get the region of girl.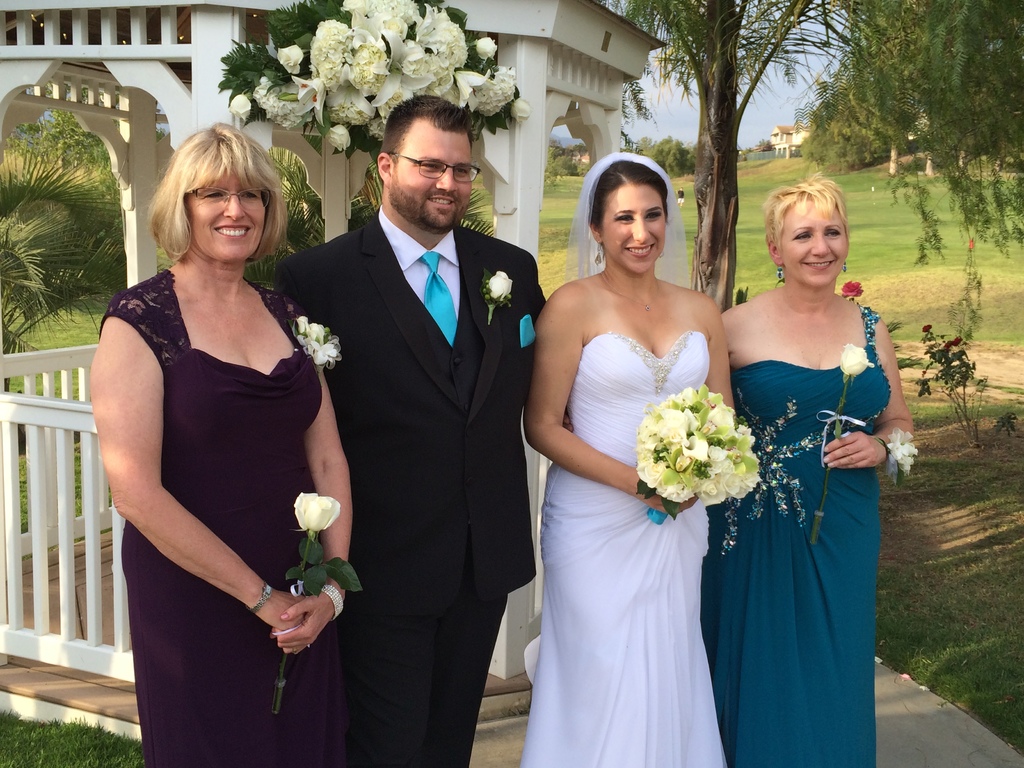
bbox=[721, 179, 920, 766].
